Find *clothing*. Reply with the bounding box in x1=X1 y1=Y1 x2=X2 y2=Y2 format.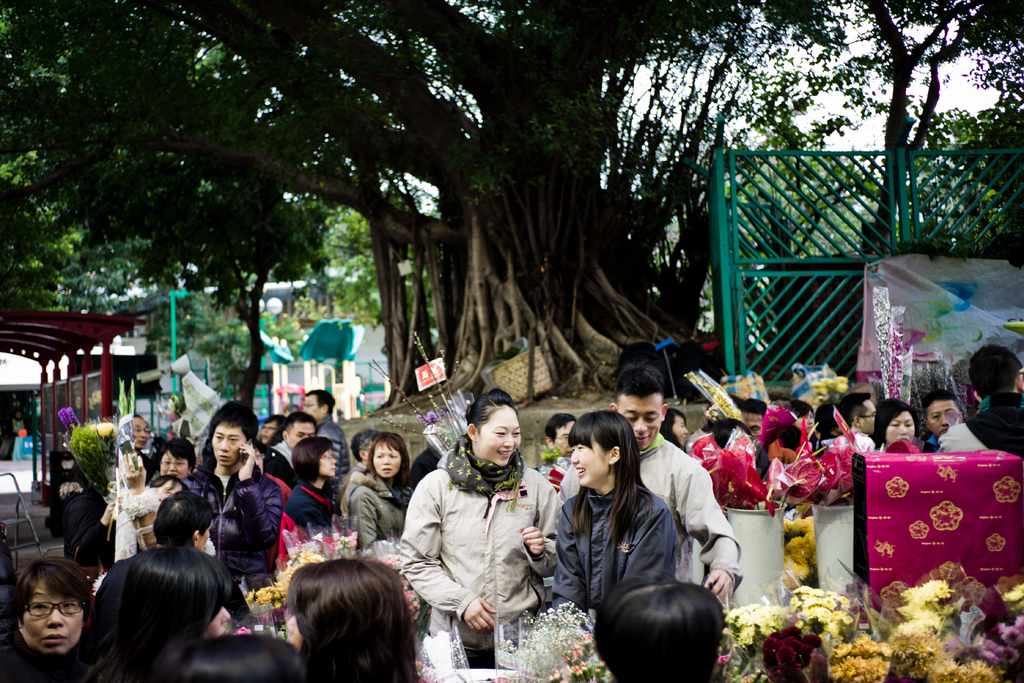
x1=554 y1=475 x2=676 y2=616.
